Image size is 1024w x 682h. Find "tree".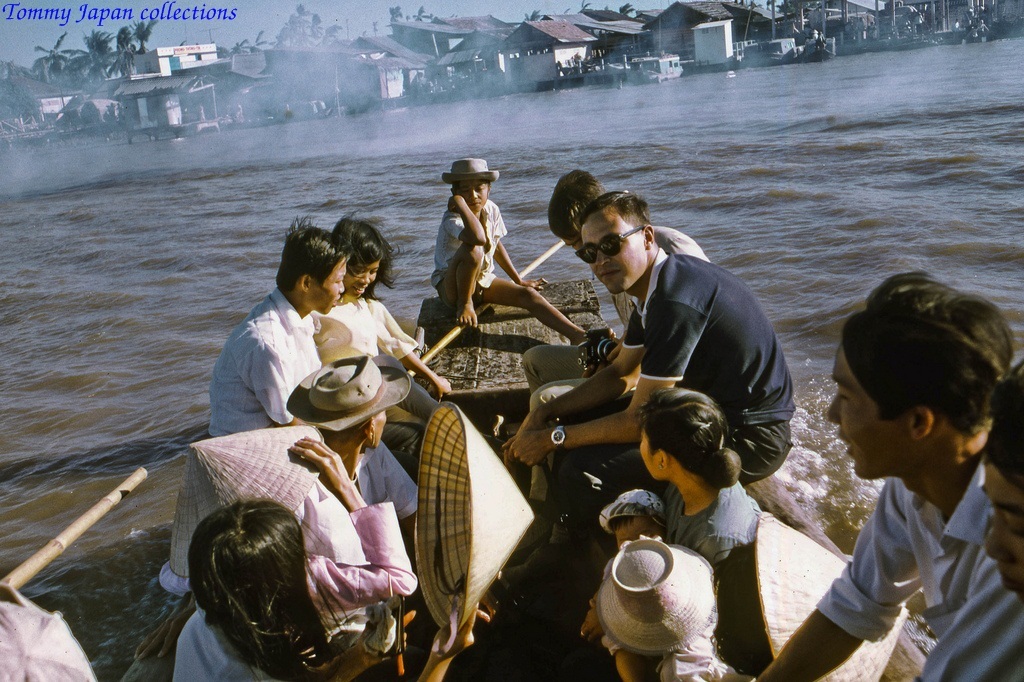
x1=179, y1=13, x2=349, y2=65.
